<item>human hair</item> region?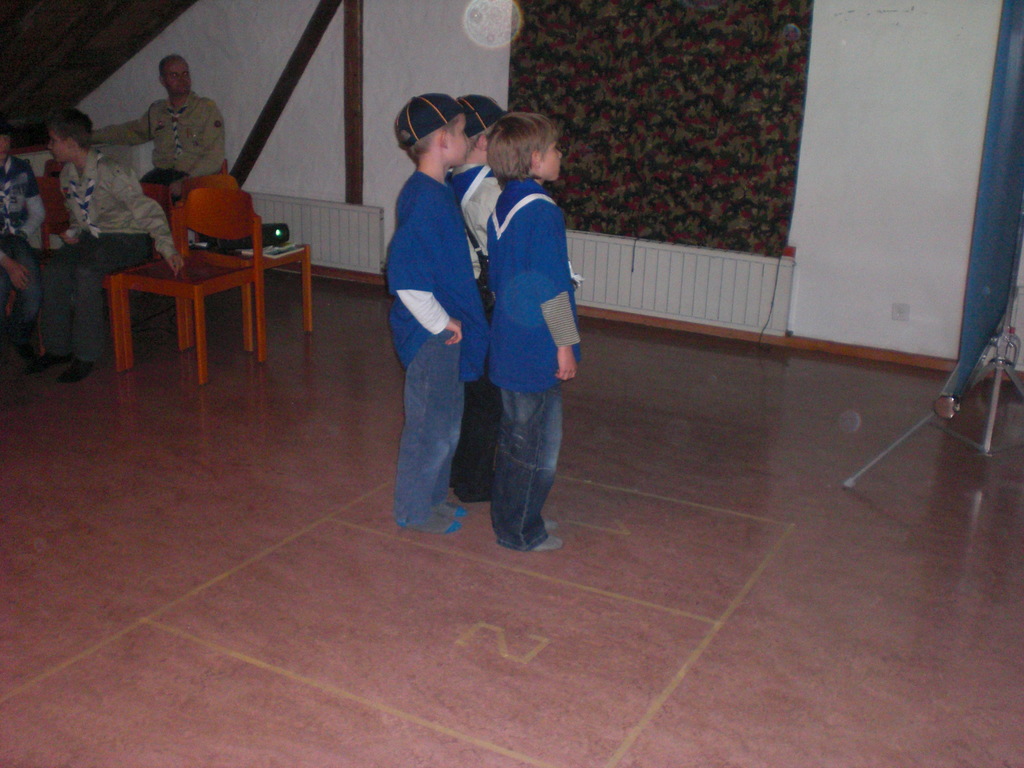
[x1=444, y1=101, x2=543, y2=180]
